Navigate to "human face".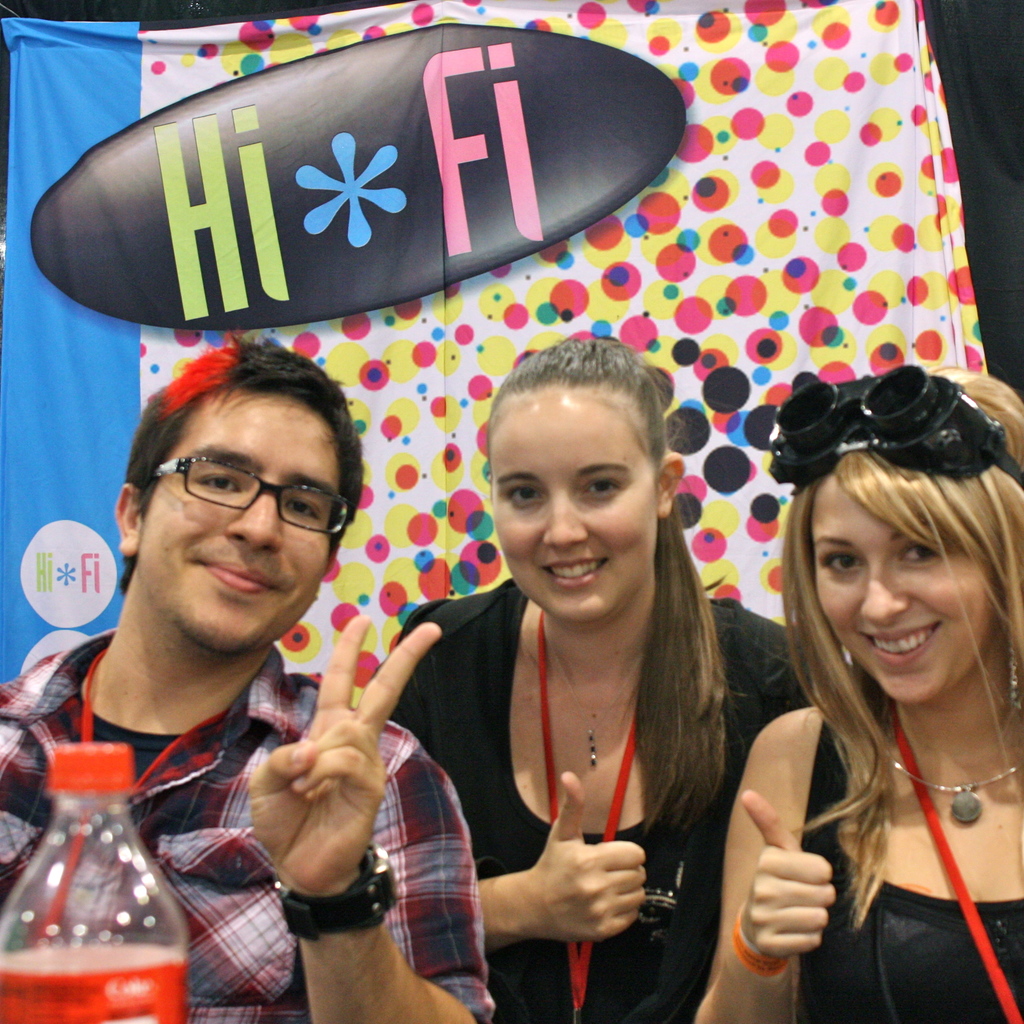
Navigation target: locate(808, 494, 994, 701).
